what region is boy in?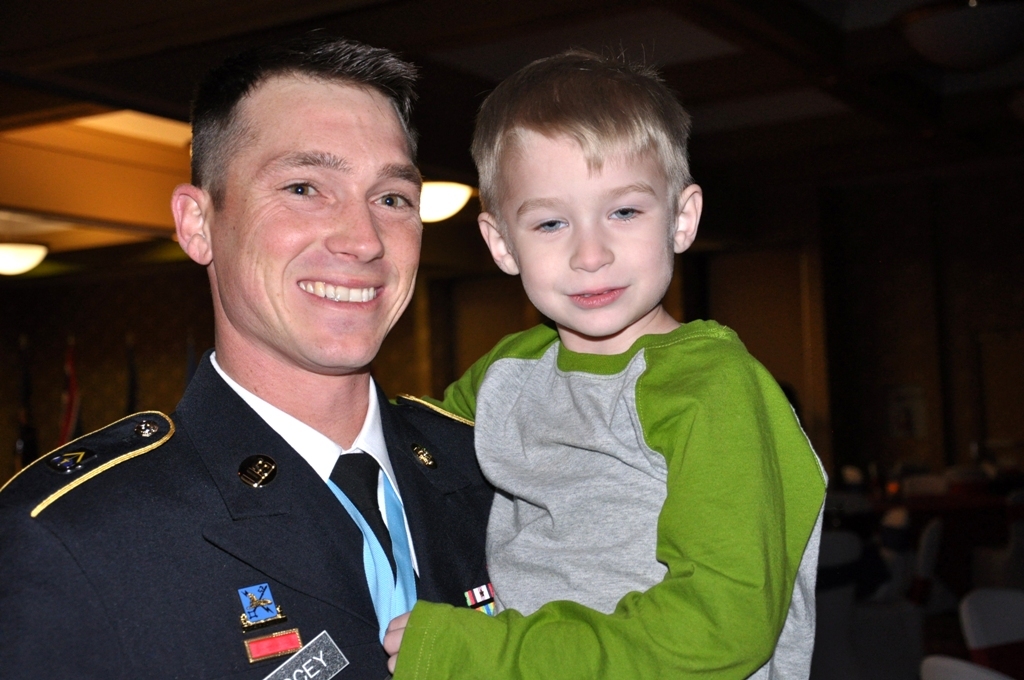
376:38:831:679.
